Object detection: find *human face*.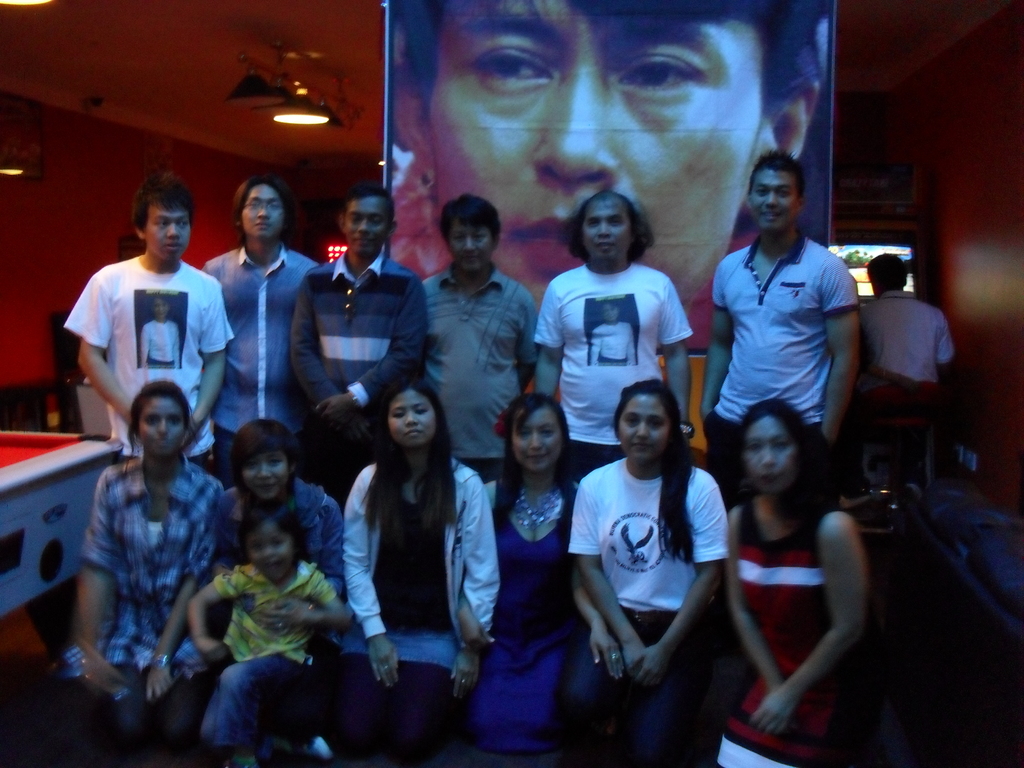
x1=584 y1=197 x2=636 y2=257.
